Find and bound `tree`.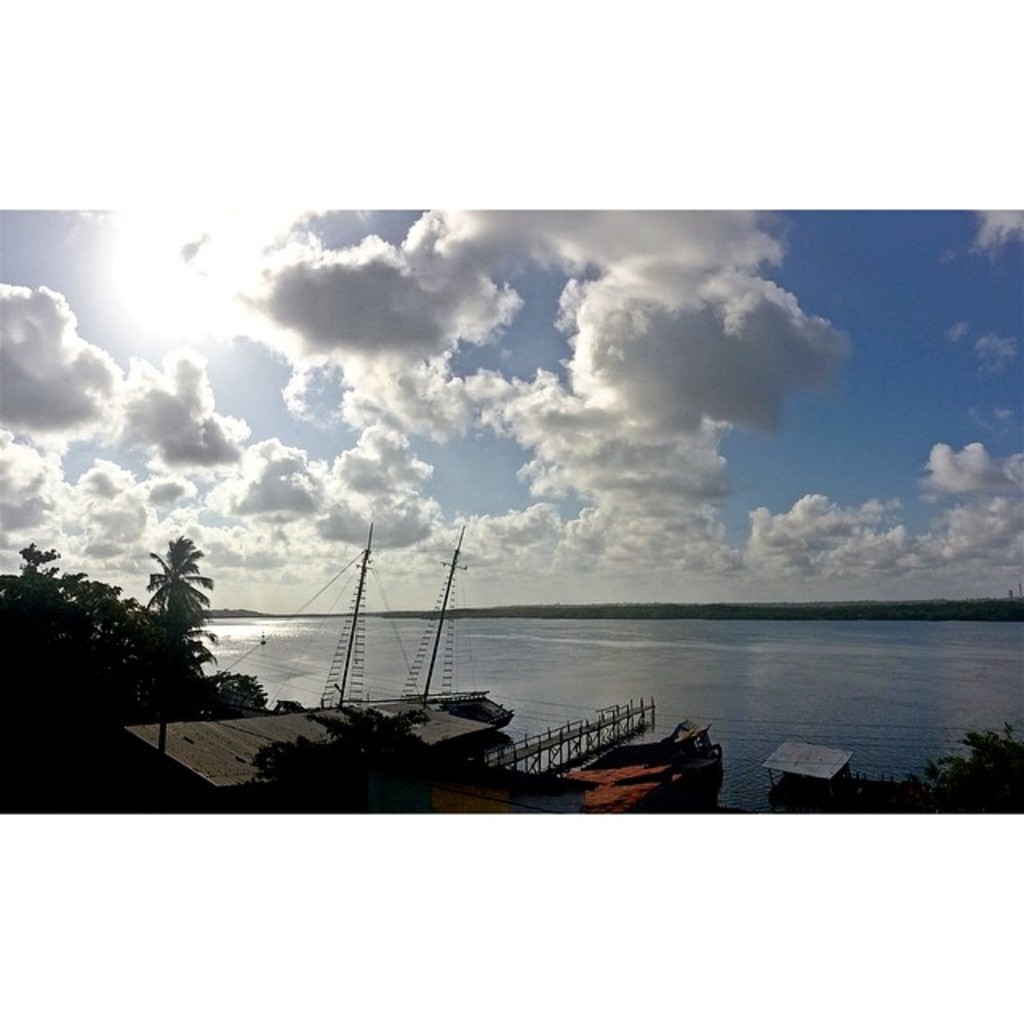
Bound: [141,533,214,758].
